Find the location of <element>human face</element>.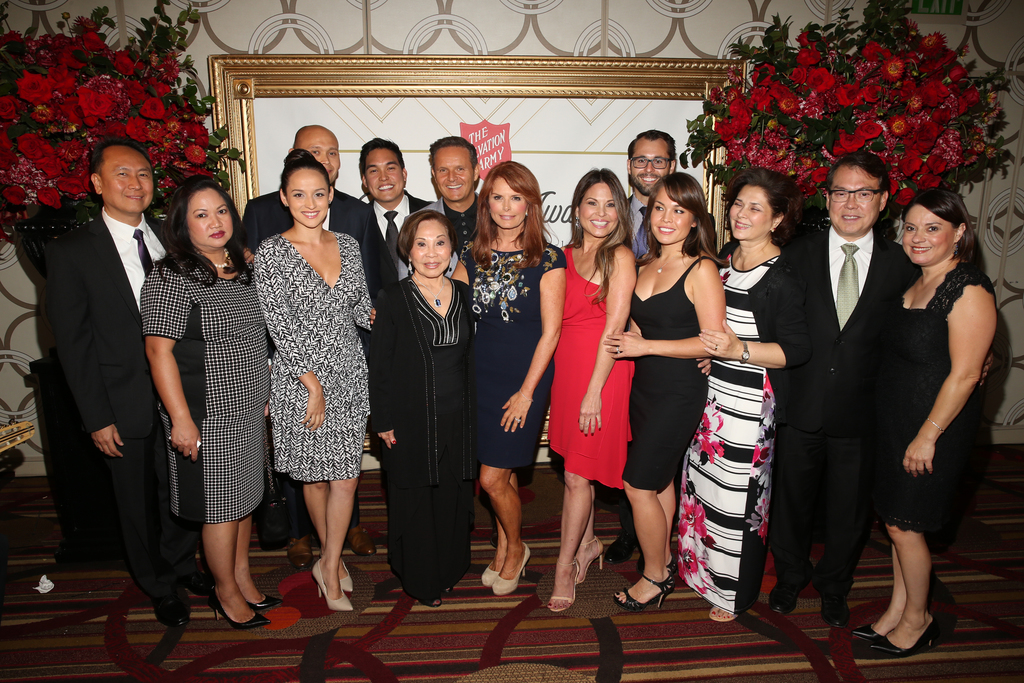
Location: BBox(652, 191, 691, 243).
